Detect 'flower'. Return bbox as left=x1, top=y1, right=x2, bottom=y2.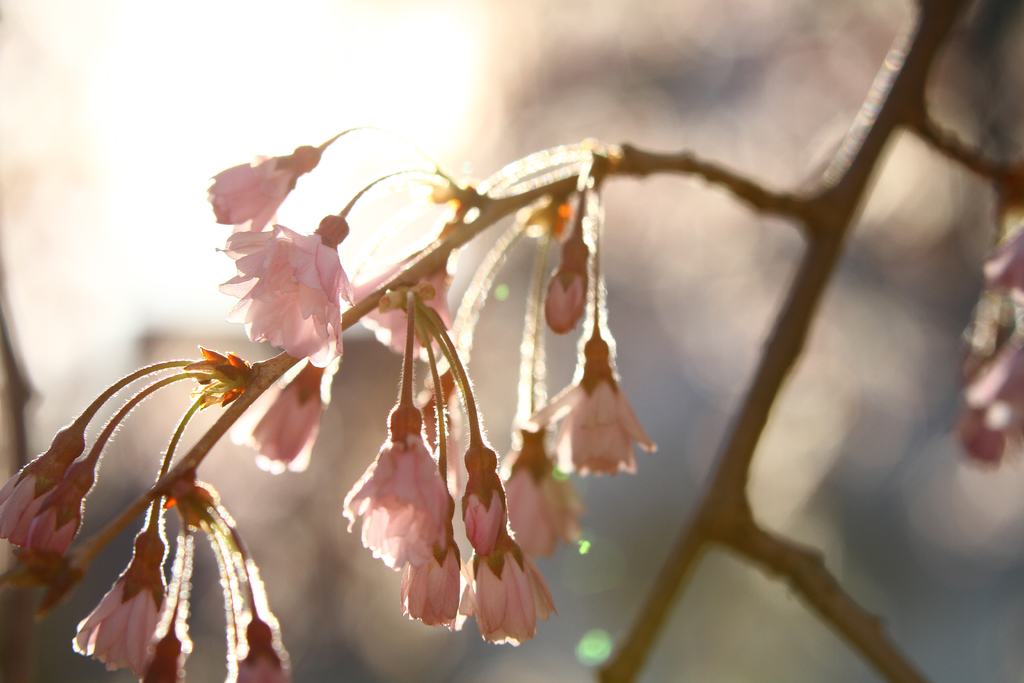
left=404, top=527, right=456, bottom=636.
